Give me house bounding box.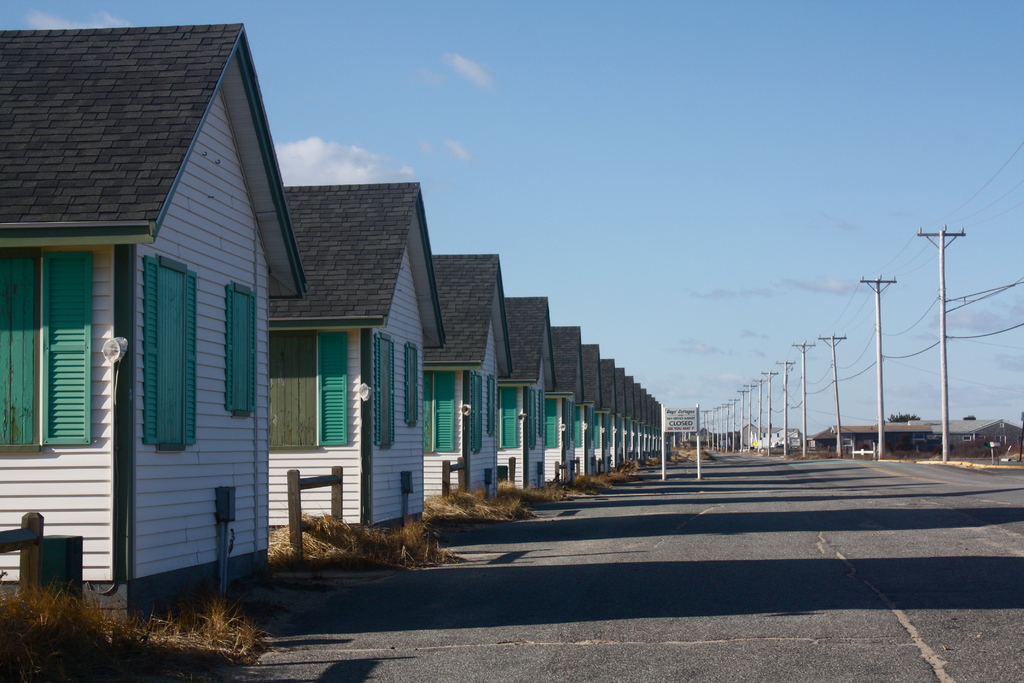
490,289,556,491.
